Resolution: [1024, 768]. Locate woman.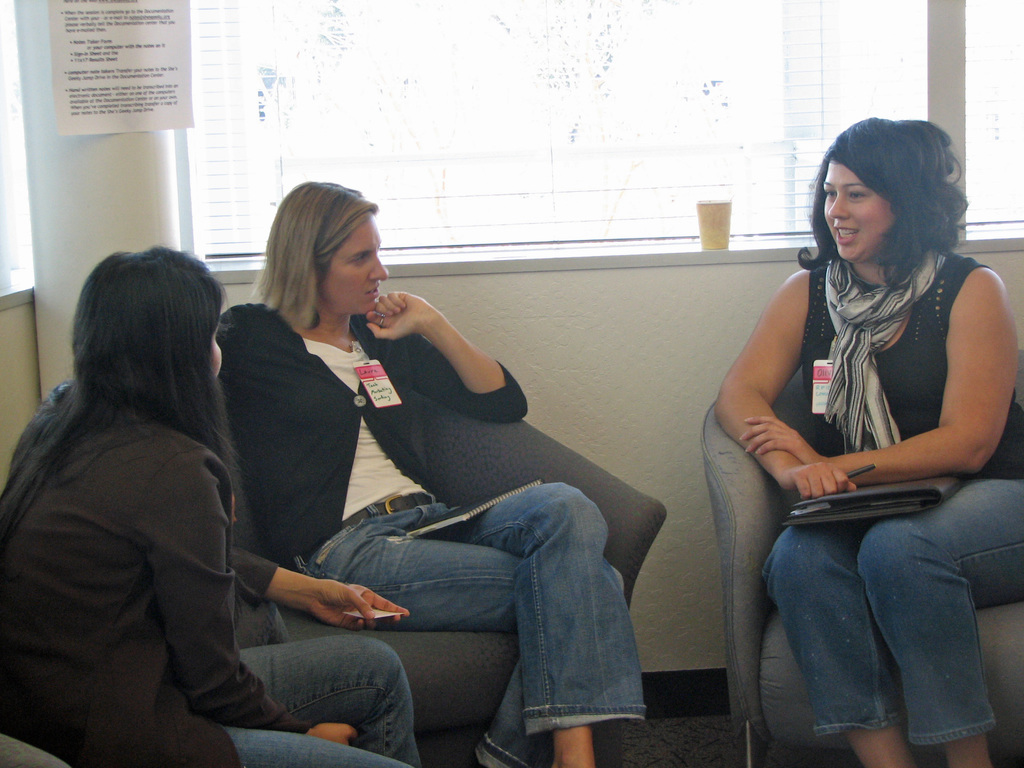
707 114 1023 767.
